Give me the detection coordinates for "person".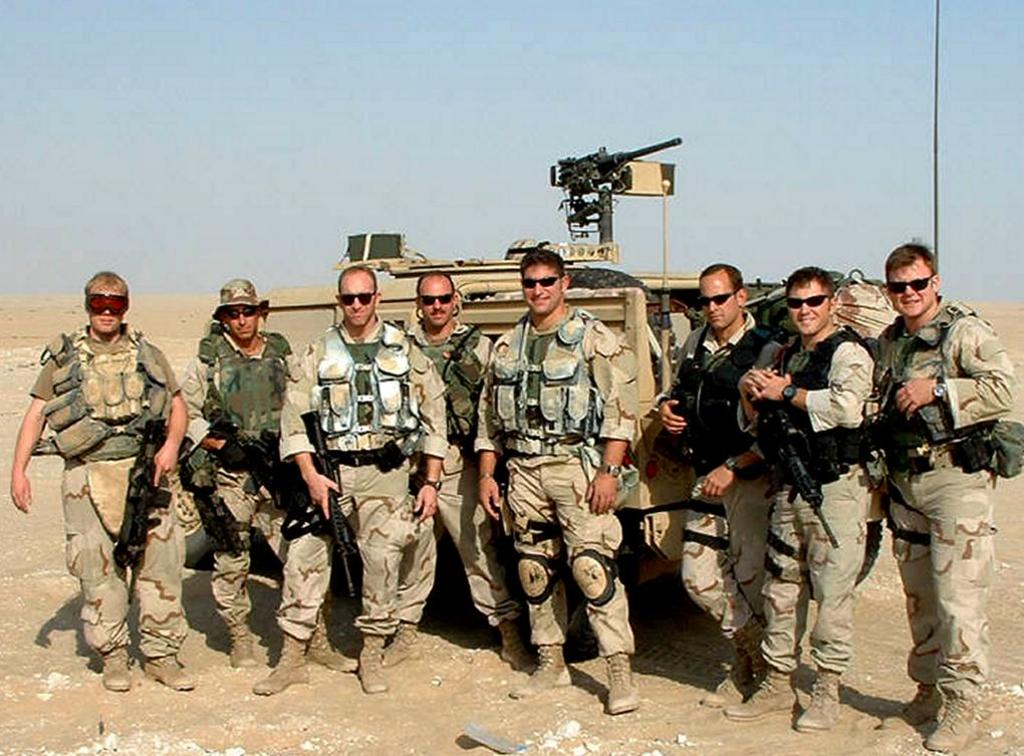
box=[476, 250, 636, 713].
